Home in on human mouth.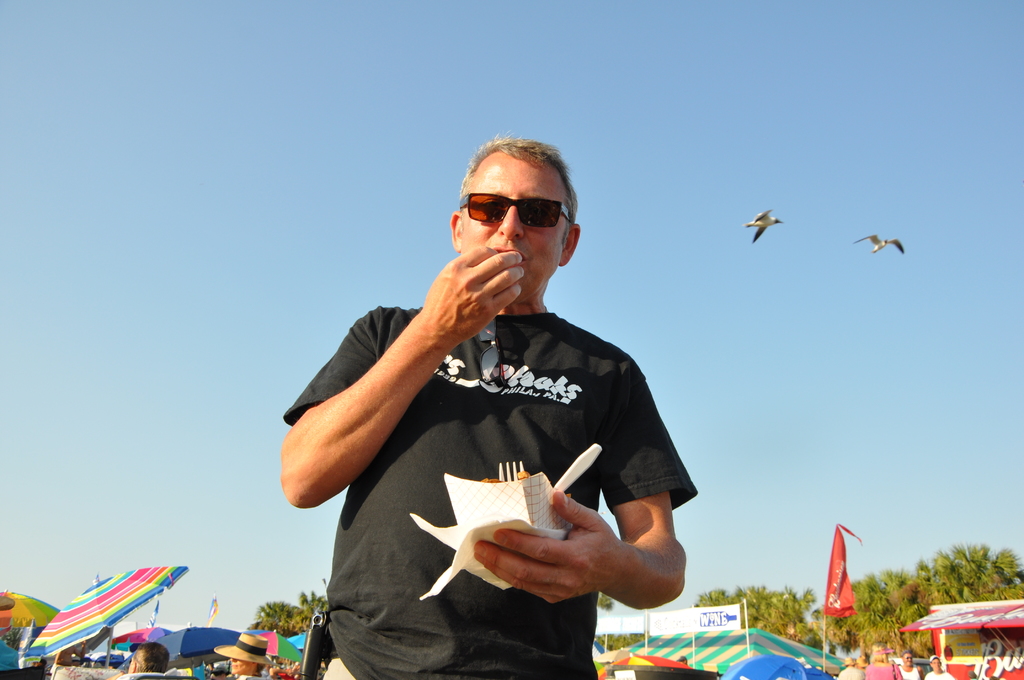
Homed in at l=485, t=243, r=529, b=271.
